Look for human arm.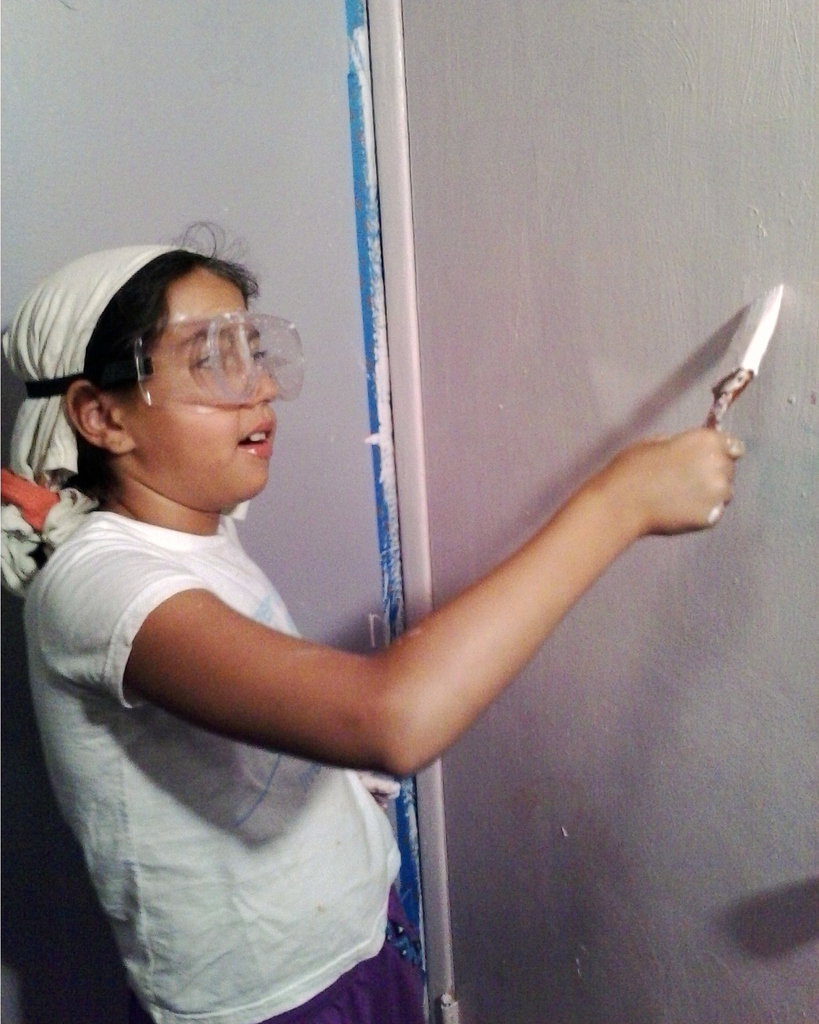
Found: 52 429 740 778.
